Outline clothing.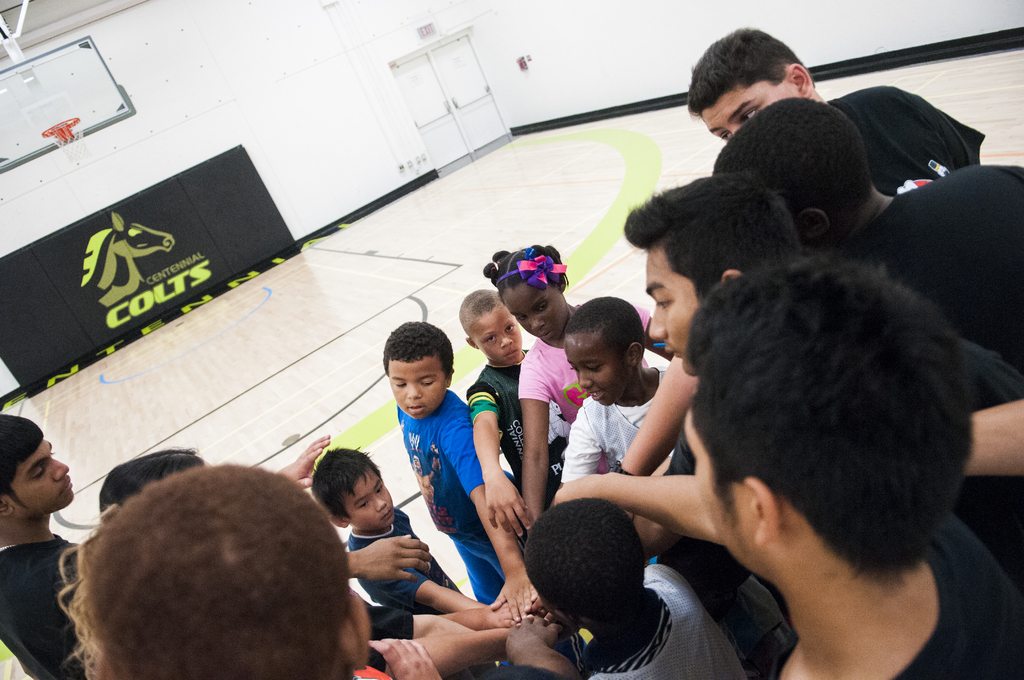
Outline: <bbox>397, 399, 476, 617</bbox>.
